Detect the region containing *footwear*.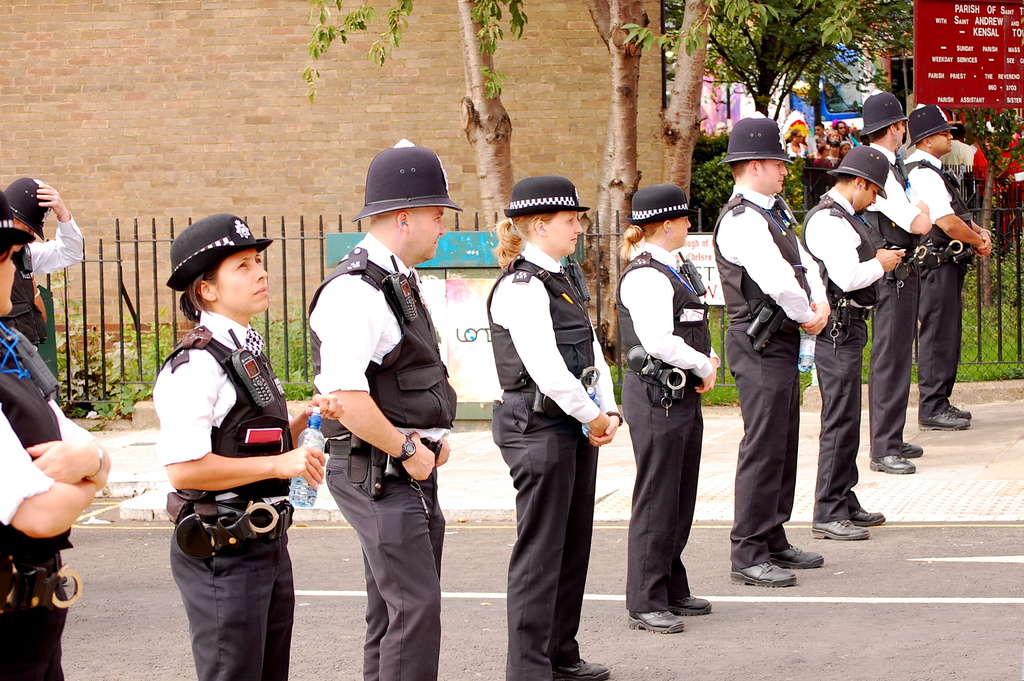
Rect(808, 517, 871, 542).
